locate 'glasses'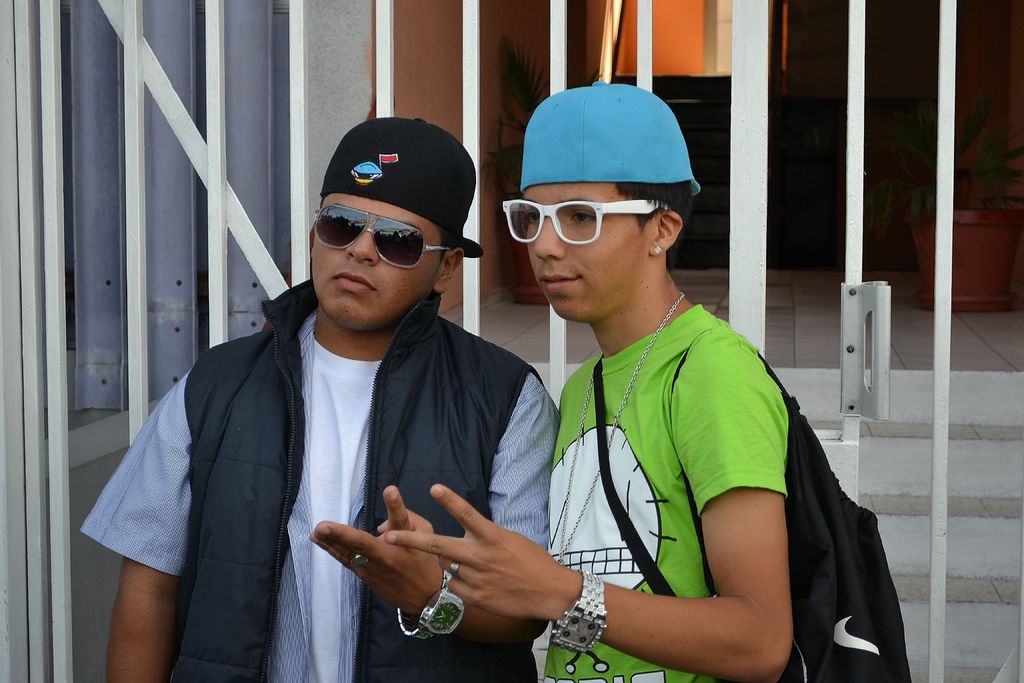
x1=501 y1=189 x2=660 y2=246
